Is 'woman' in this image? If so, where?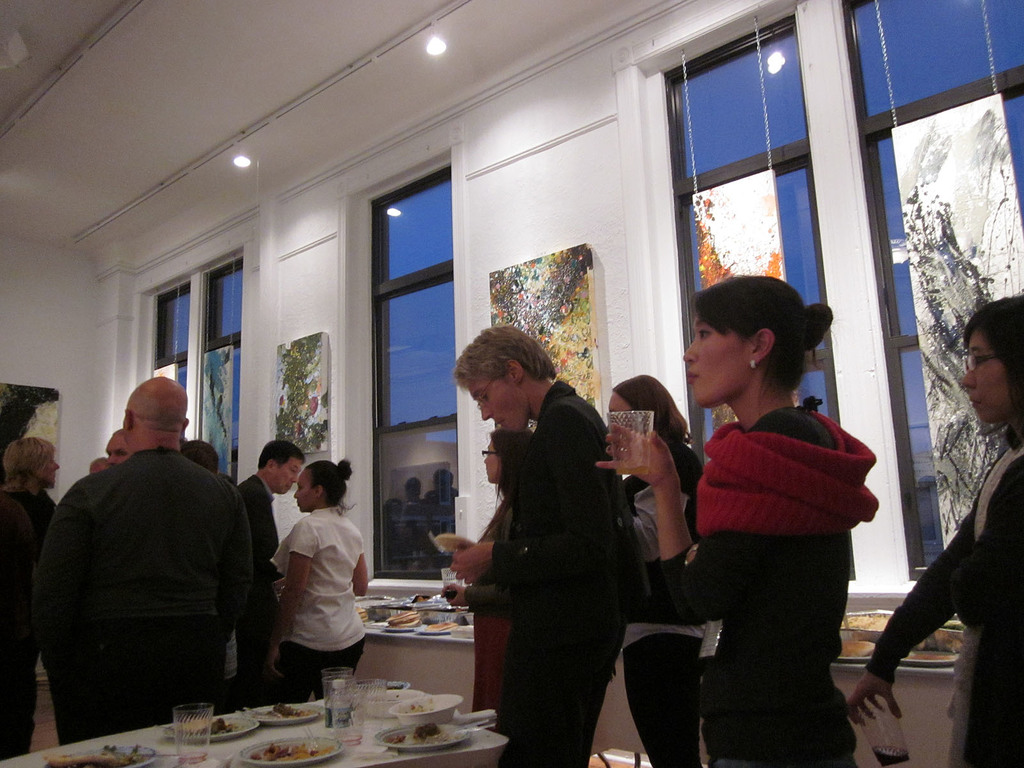
Yes, at [left=271, top=460, right=372, bottom=707].
